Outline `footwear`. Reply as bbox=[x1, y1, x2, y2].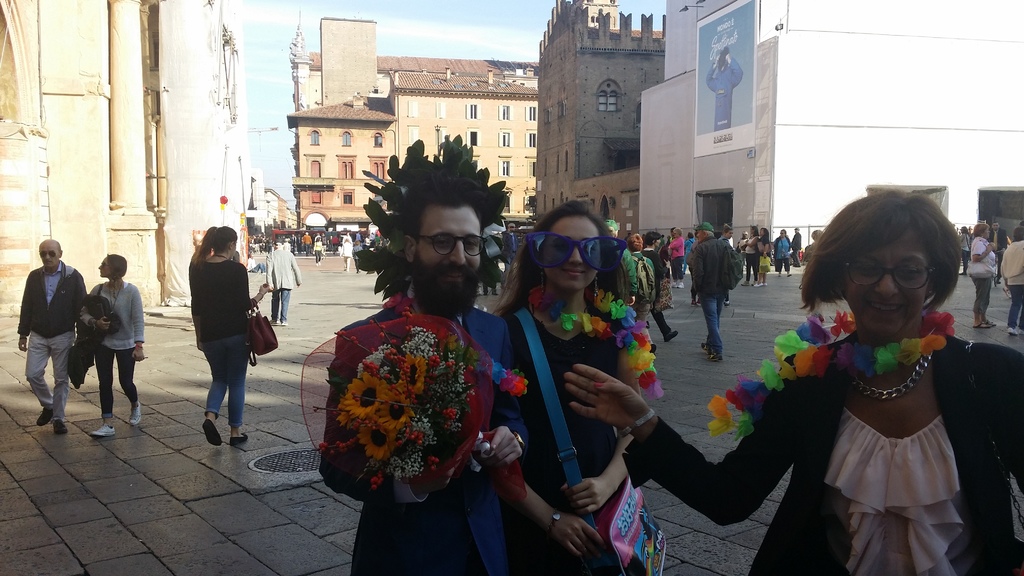
bbox=[230, 434, 246, 445].
